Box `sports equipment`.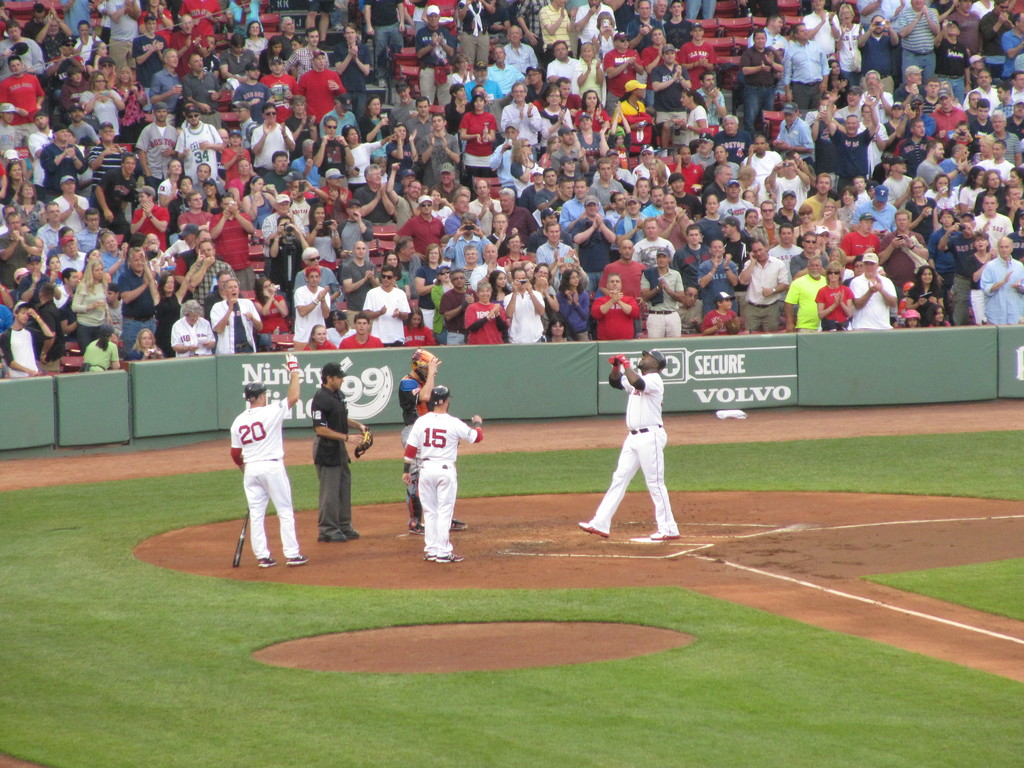
Rect(230, 508, 253, 572).
